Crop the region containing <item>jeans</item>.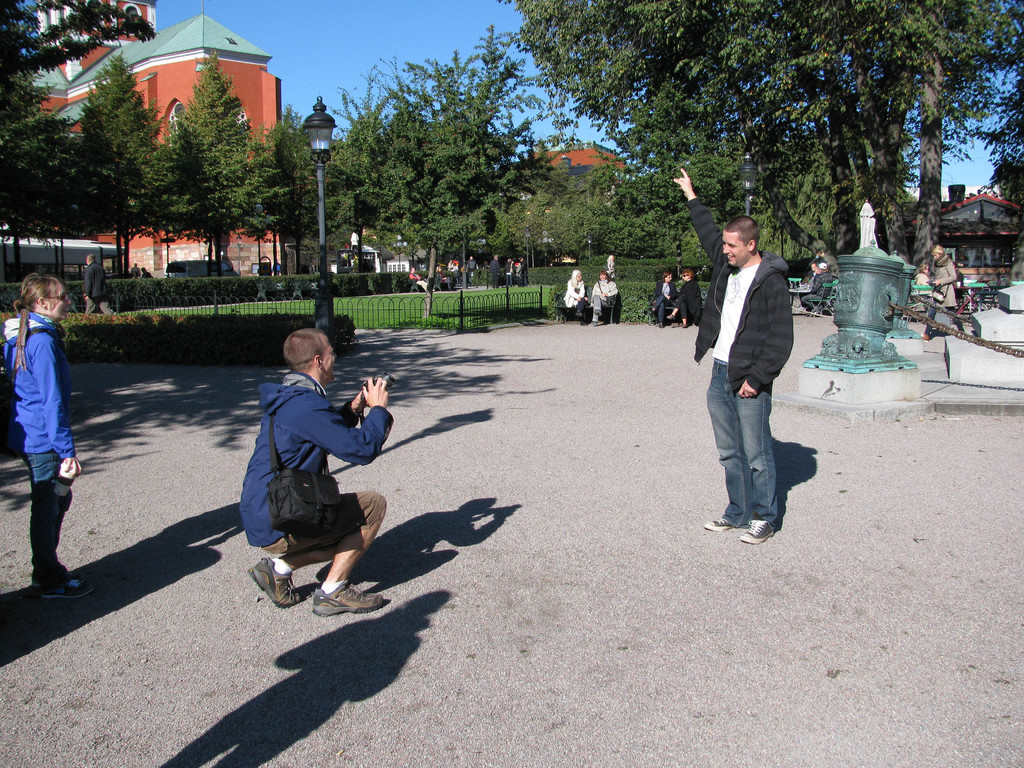
Crop region: <bbox>707, 364, 798, 499</bbox>.
